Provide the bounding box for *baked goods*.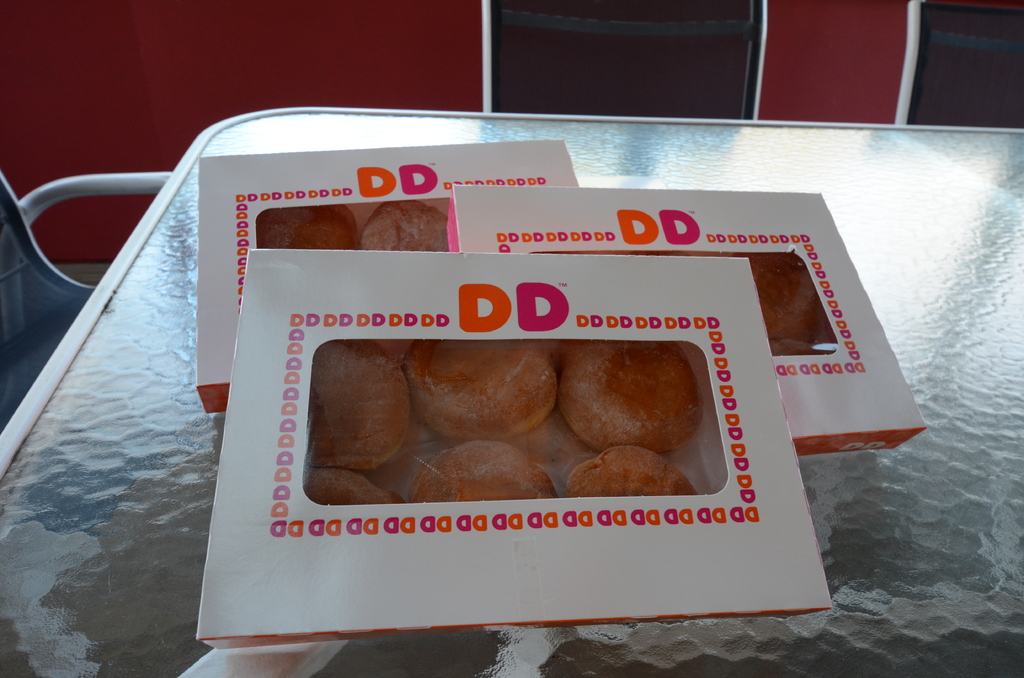
(x1=255, y1=200, x2=358, y2=251).
